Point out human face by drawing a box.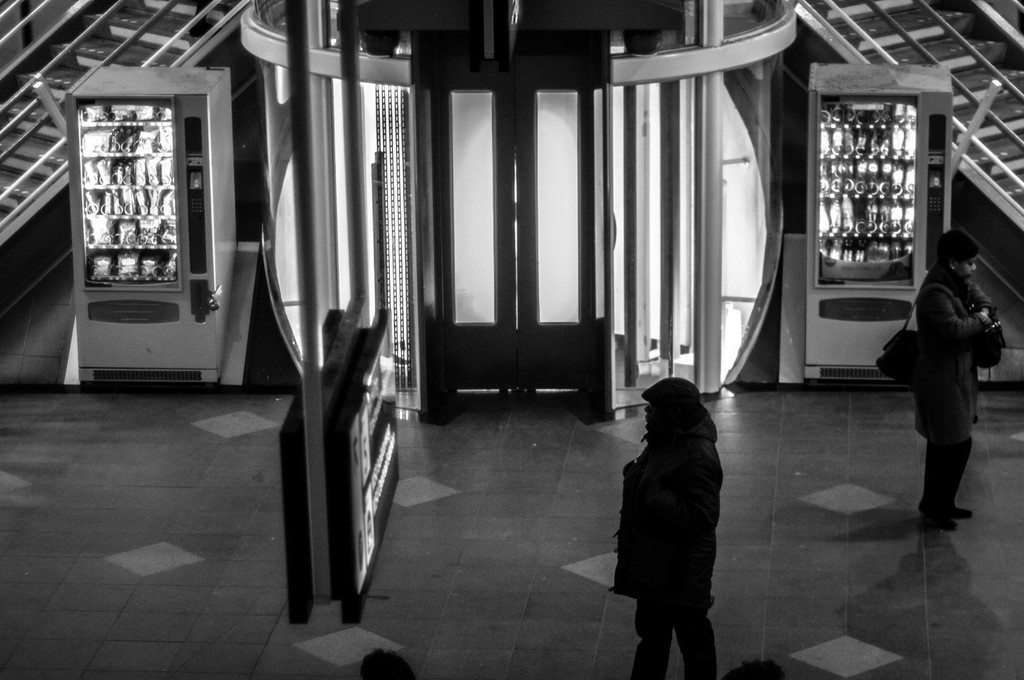
(left=953, top=254, right=980, bottom=276).
